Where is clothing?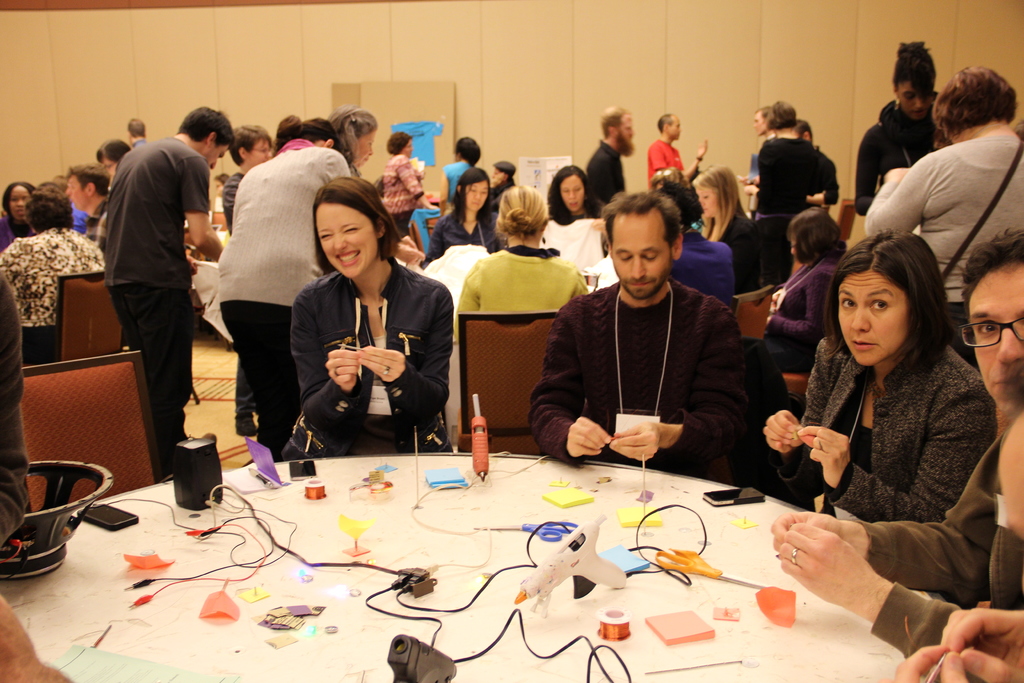
Rect(374, 151, 426, 240).
